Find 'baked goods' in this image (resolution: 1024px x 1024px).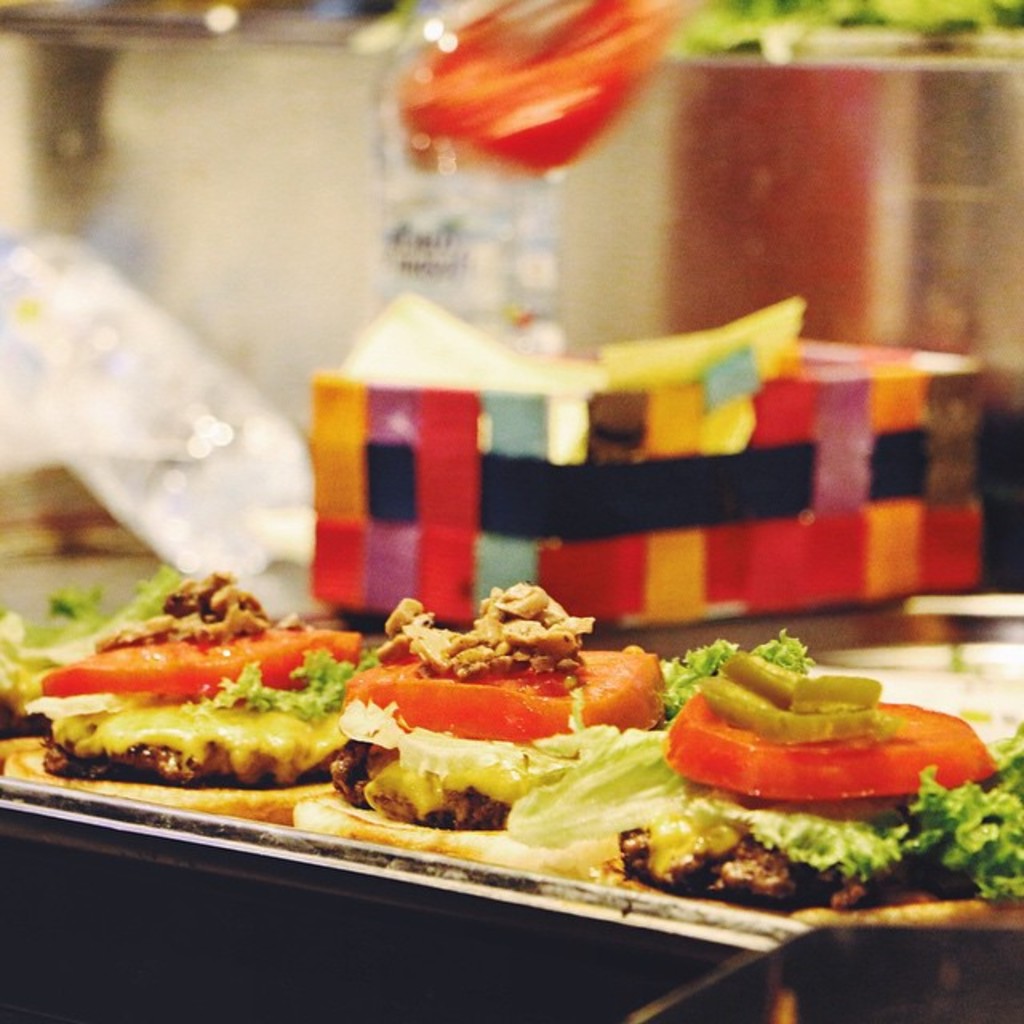
[323, 582, 688, 853].
